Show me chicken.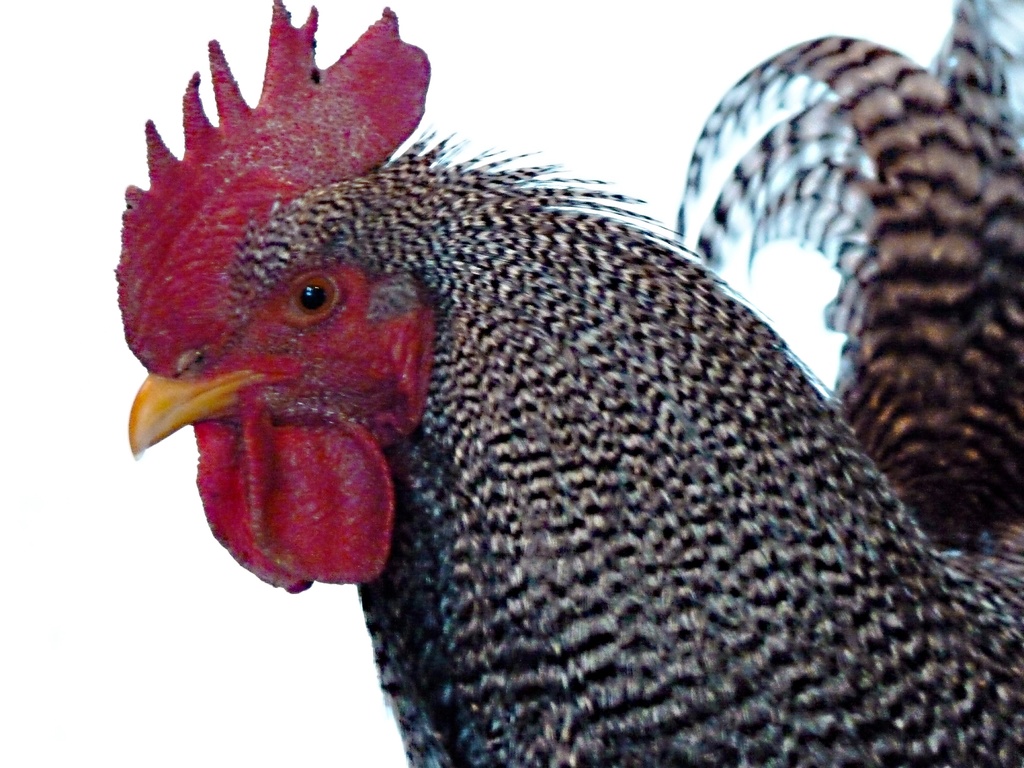
chicken is here: (131, 6, 1023, 767).
